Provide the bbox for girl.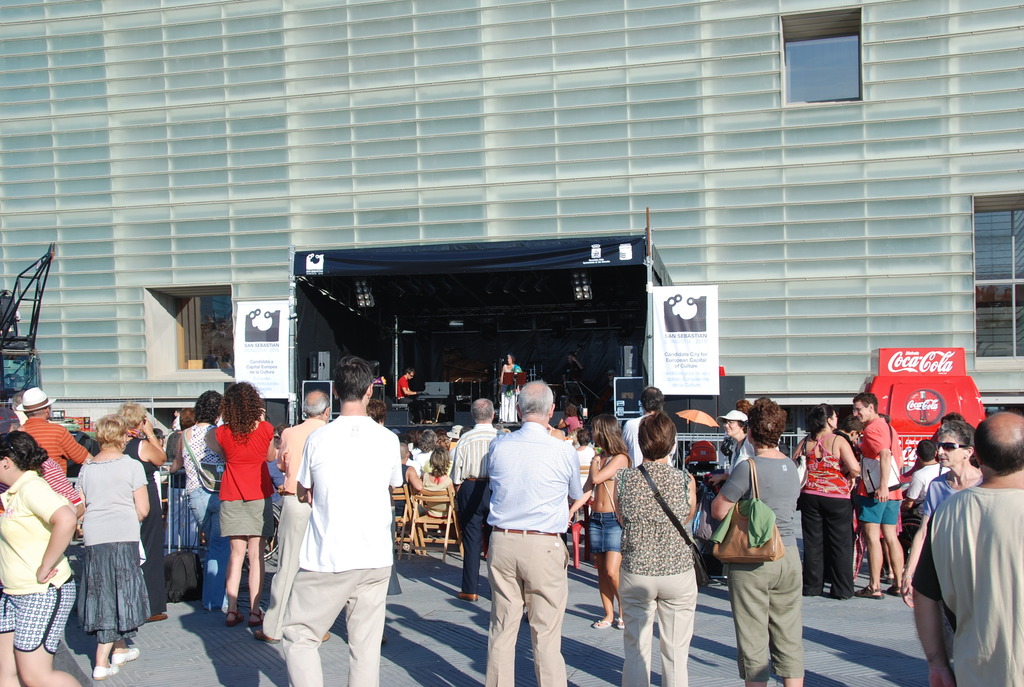
(210,381,283,627).
